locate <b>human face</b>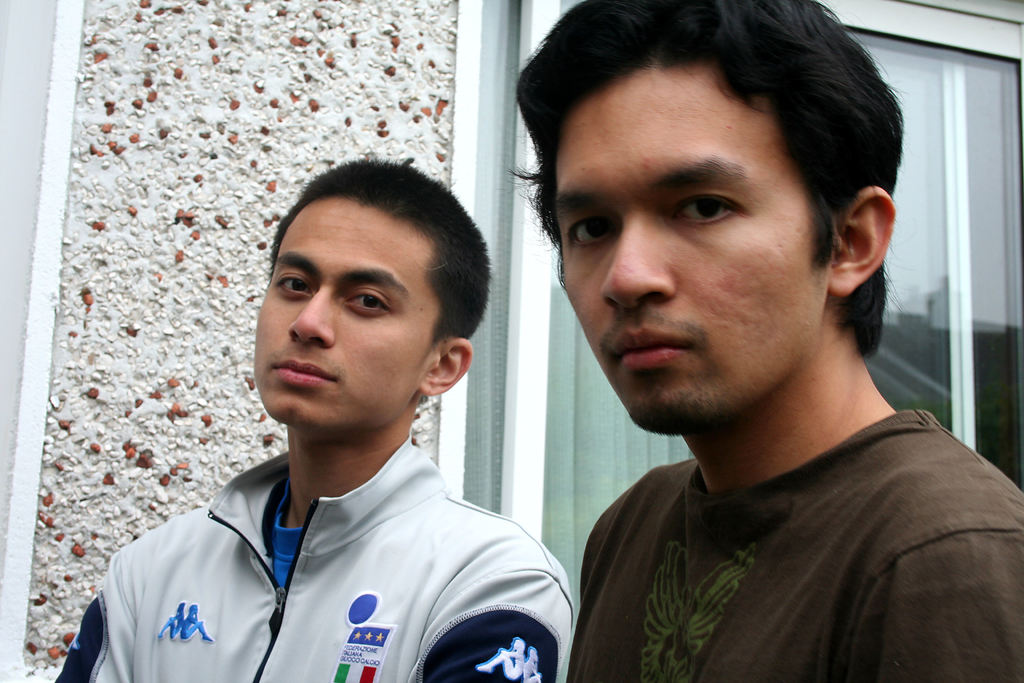
(249,208,433,429)
